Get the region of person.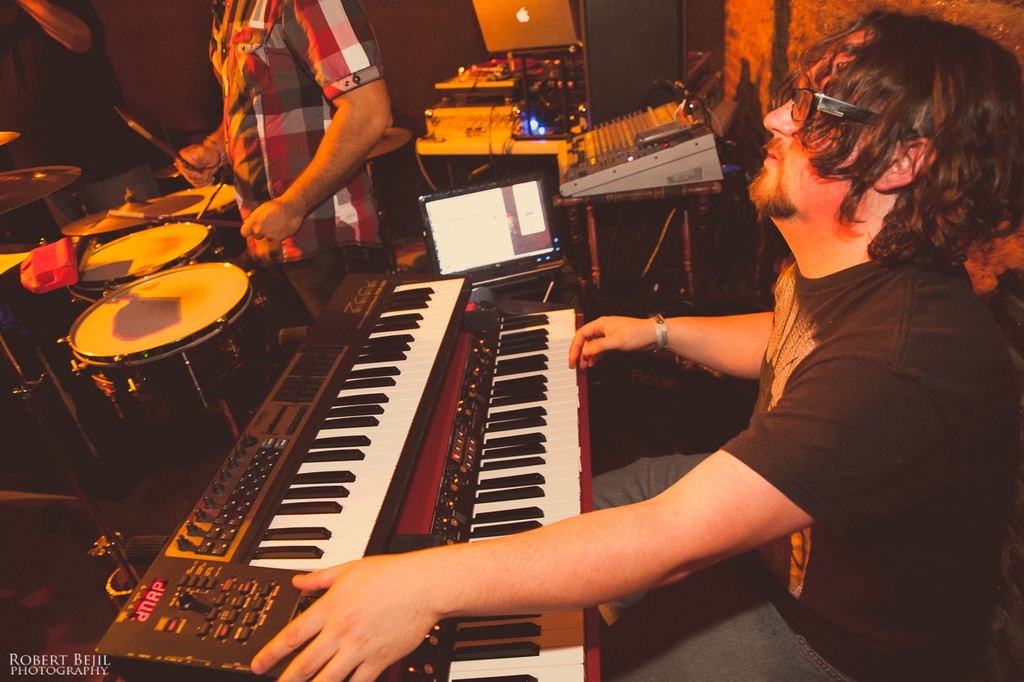
{"x1": 0, "y1": 0, "x2": 163, "y2": 216}.
